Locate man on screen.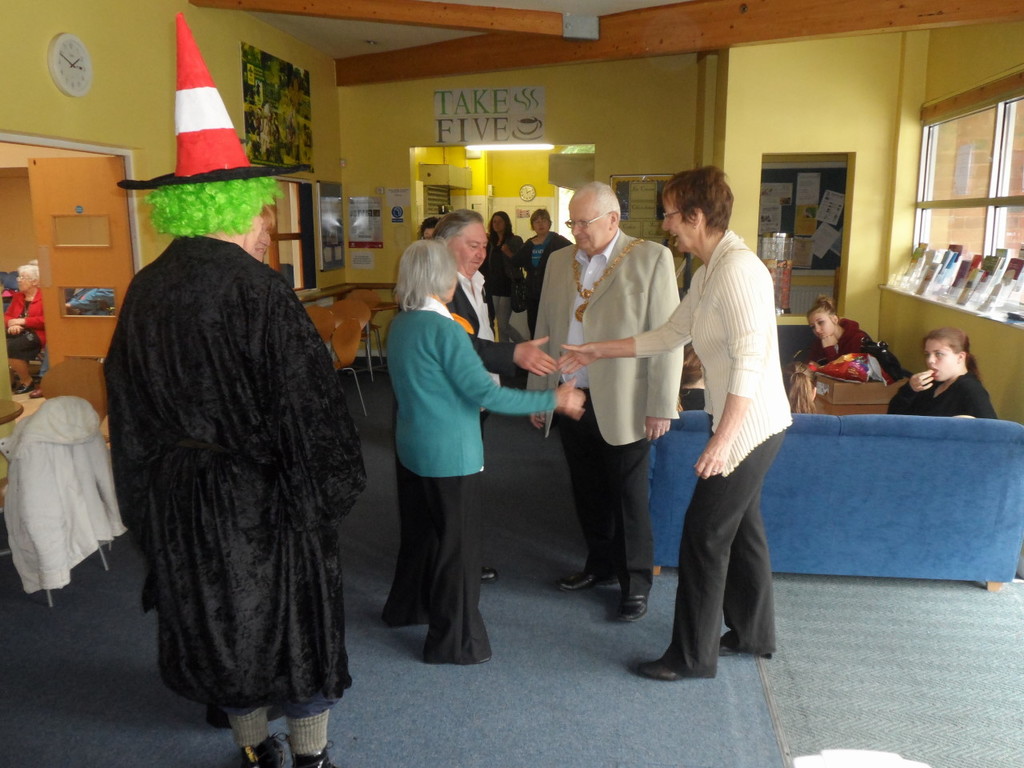
On screen at l=434, t=198, r=557, b=390.
